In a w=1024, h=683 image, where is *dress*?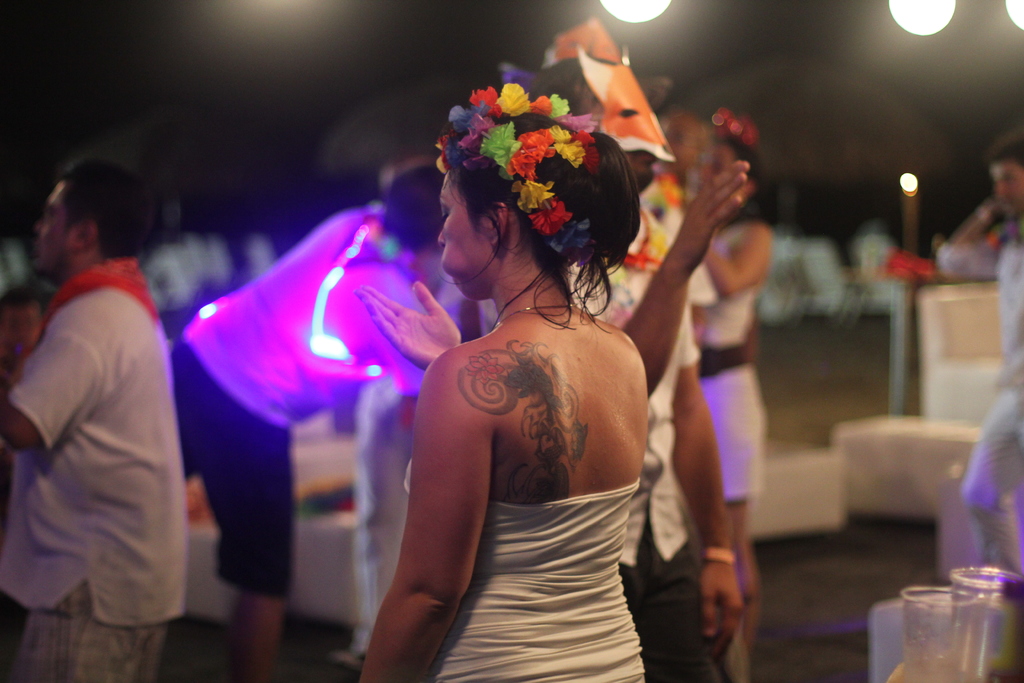
400,462,650,682.
